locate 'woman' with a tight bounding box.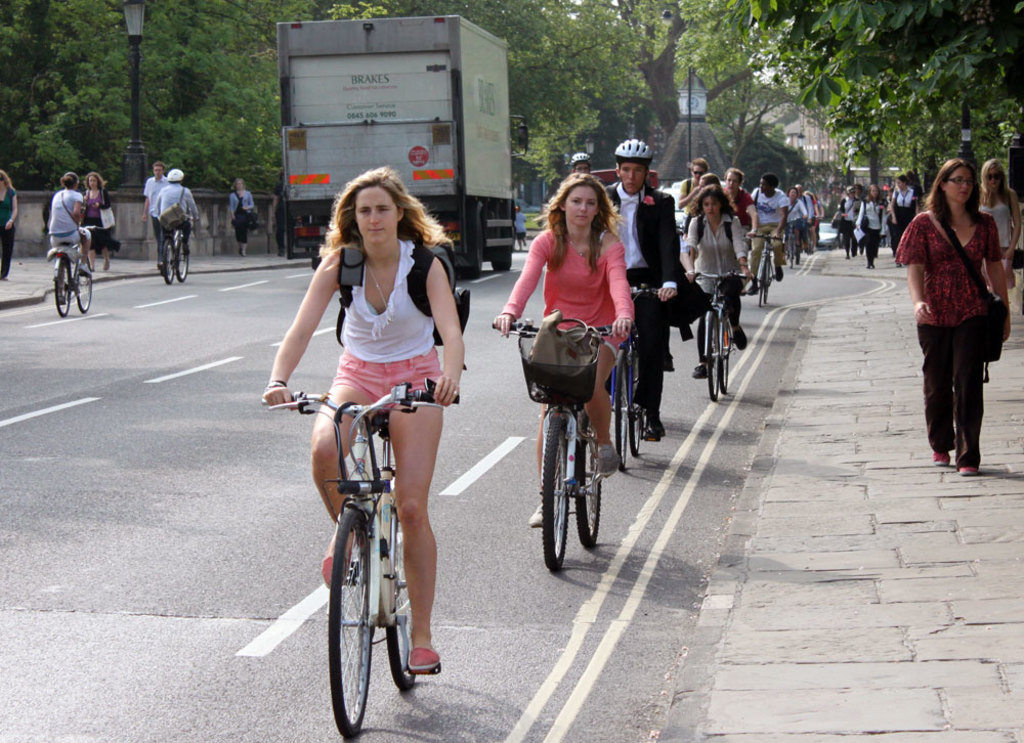
left=683, top=177, right=757, bottom=385.
